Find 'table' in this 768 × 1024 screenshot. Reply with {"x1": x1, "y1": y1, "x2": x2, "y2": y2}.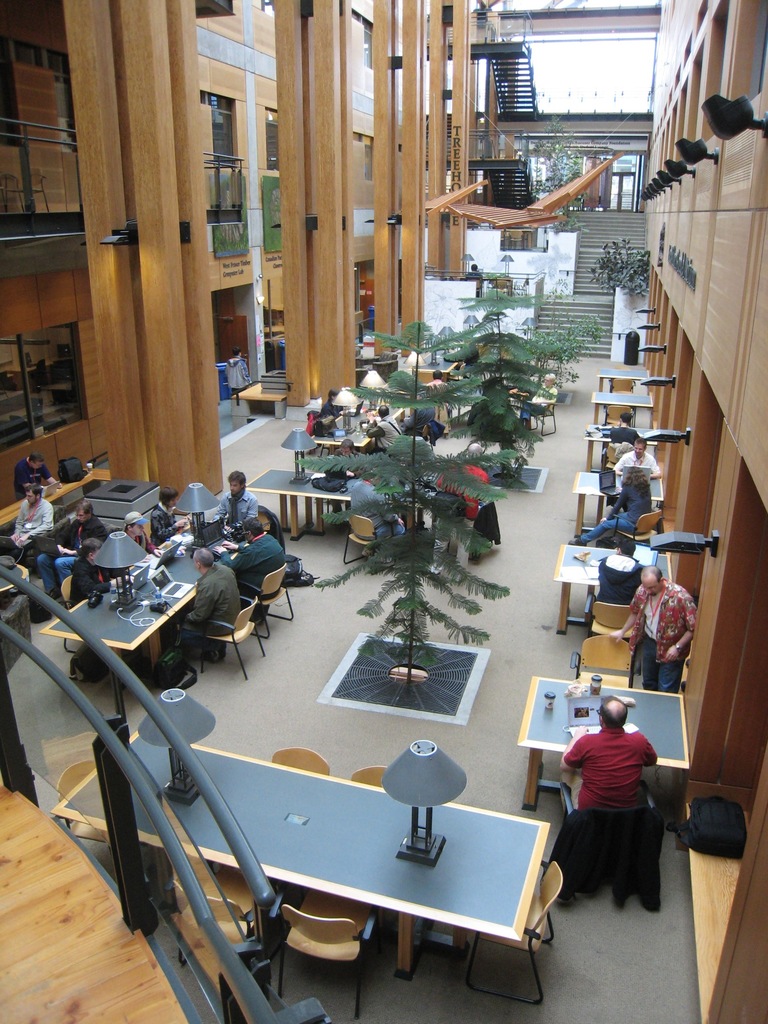
{"x1": 48, "y1": 719, "x2": 556, "y2": 991}.
